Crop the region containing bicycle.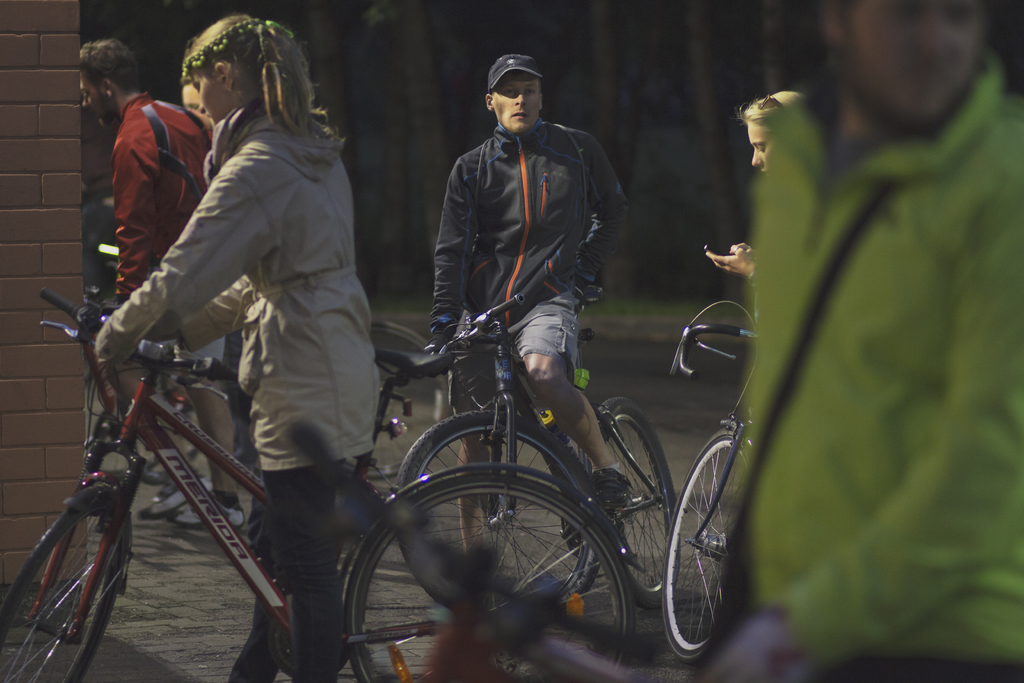
Crop region: (x1=2, y1=280, x2=337, y2=668).
